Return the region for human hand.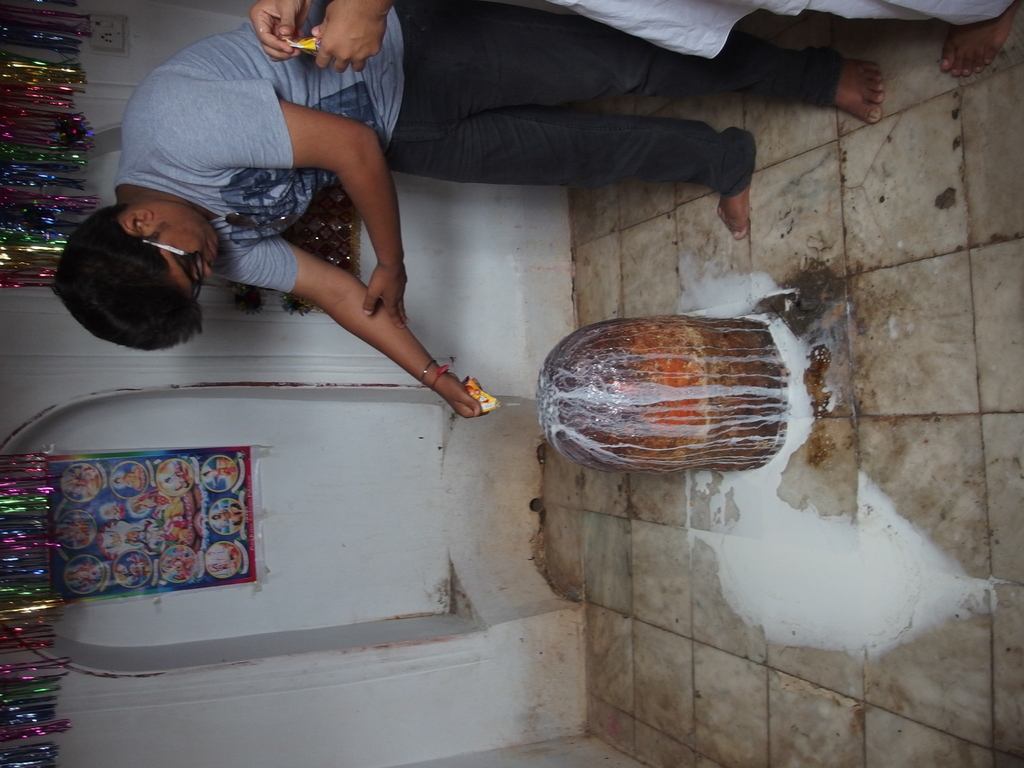
x1=245, y1=0, x2=314, y2=63.
